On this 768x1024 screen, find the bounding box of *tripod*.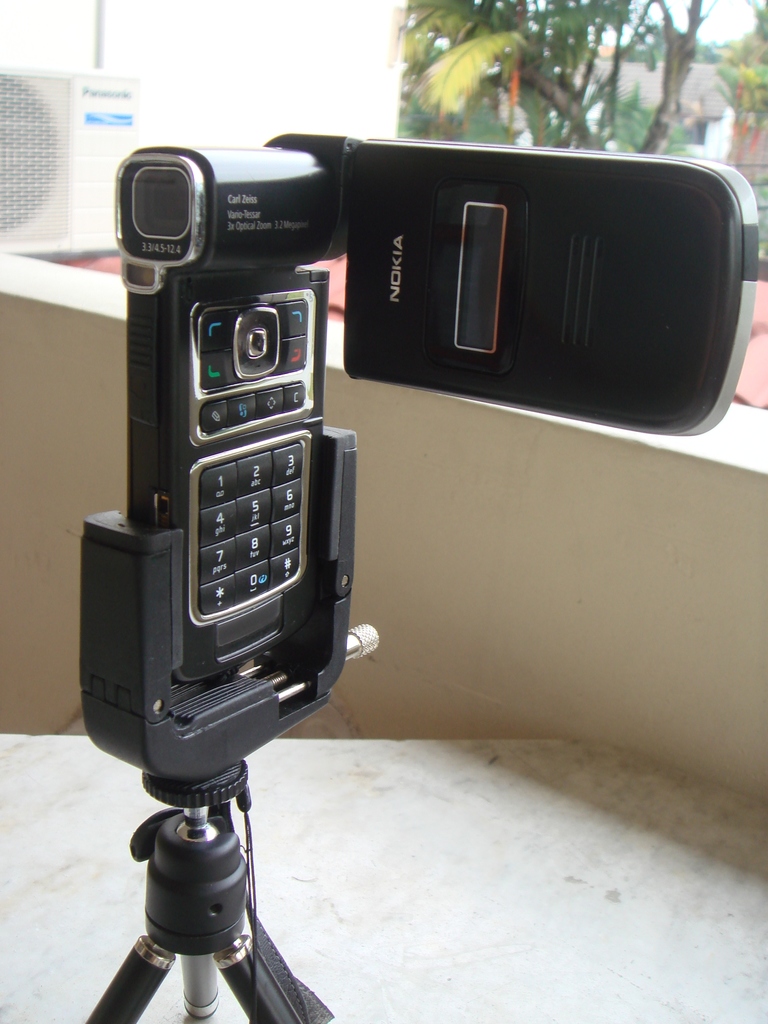
Bounding box: bbox=[68, 729, 336, 1023].
